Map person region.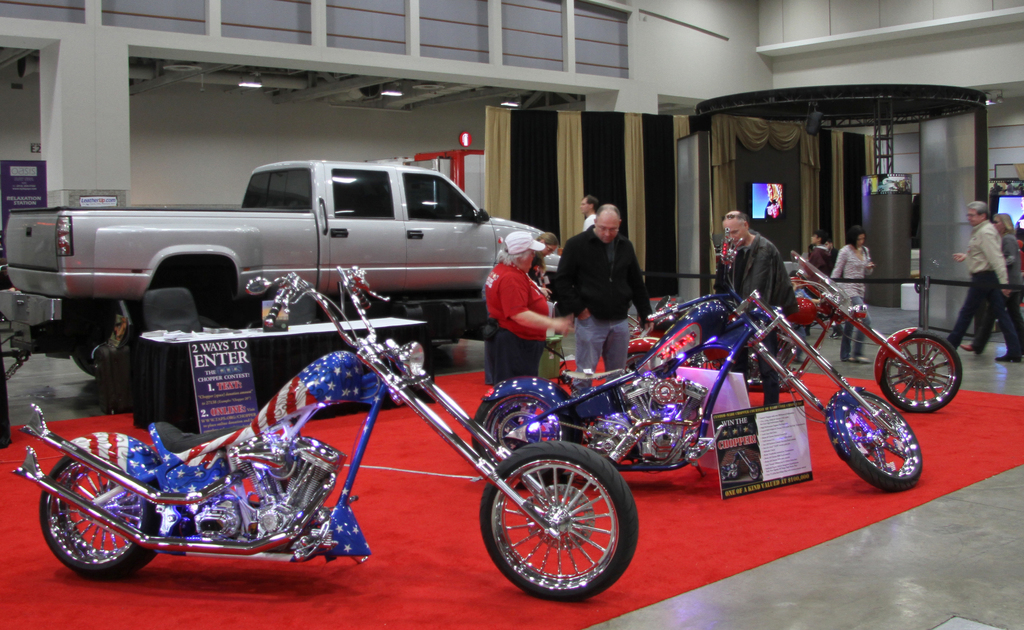
Mapped to [828, 241, 838, 259].
